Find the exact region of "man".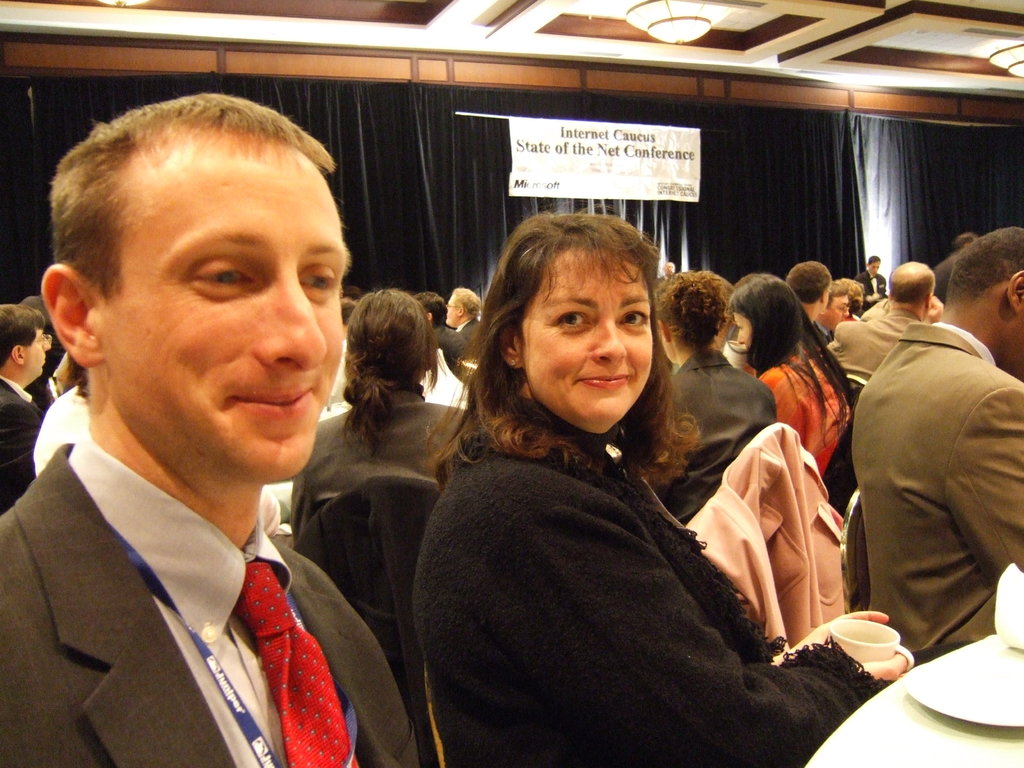
Exact region: bbox=(787, 261, 833, 340).
